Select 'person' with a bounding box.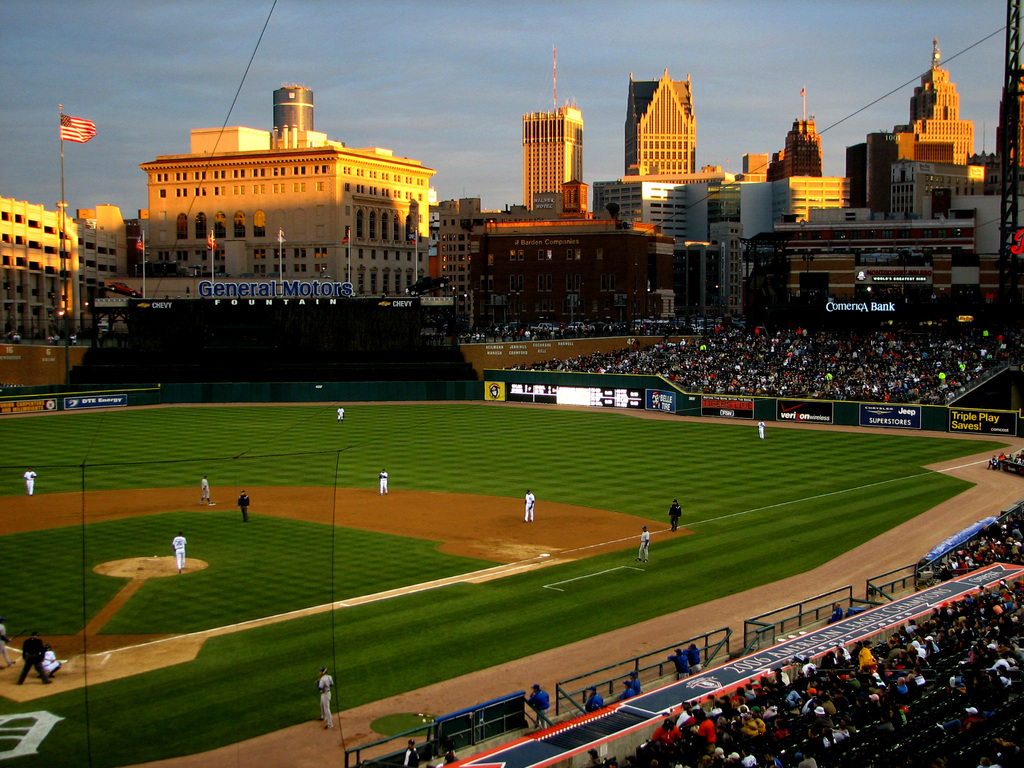
(378,467,387,495).
